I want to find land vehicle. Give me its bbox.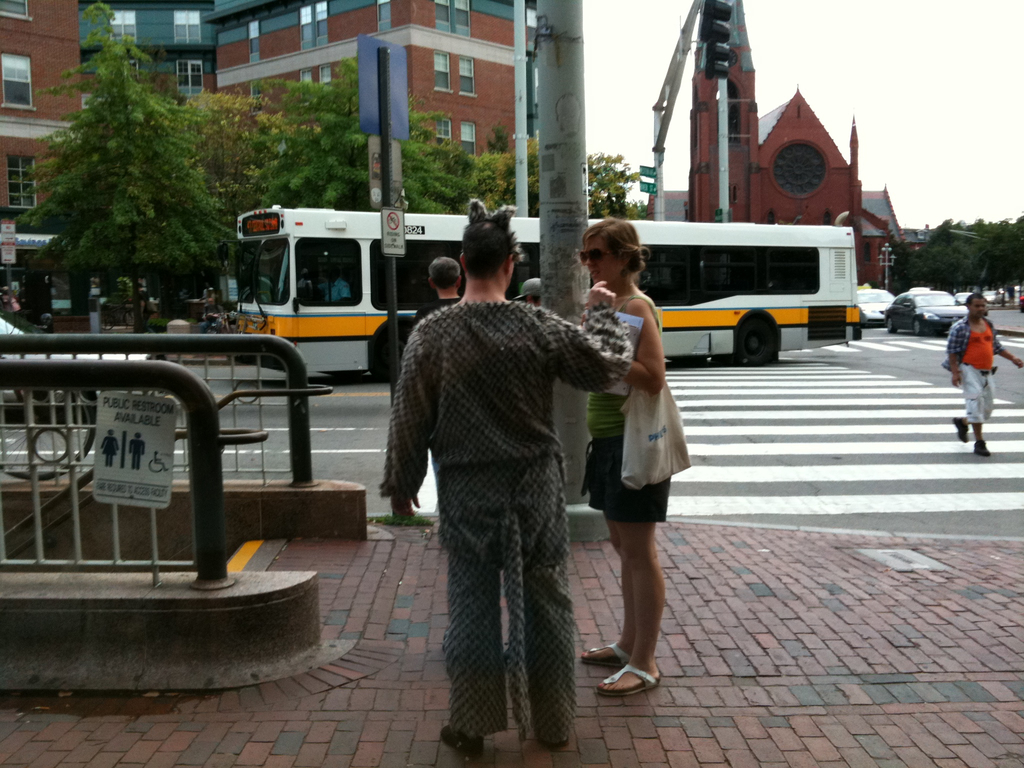
{"x1": 236, "y1": 204, "x2": 860, "y2": 380}.
